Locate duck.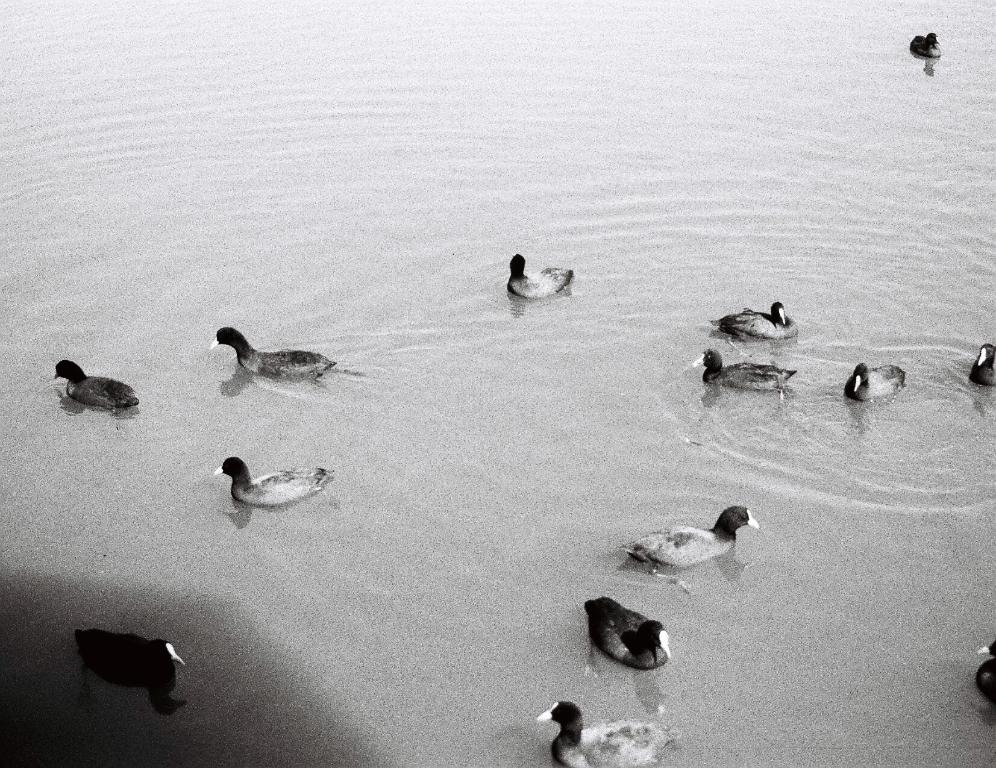
Bounding box: <region>693, 347, 805, 396</region>.
